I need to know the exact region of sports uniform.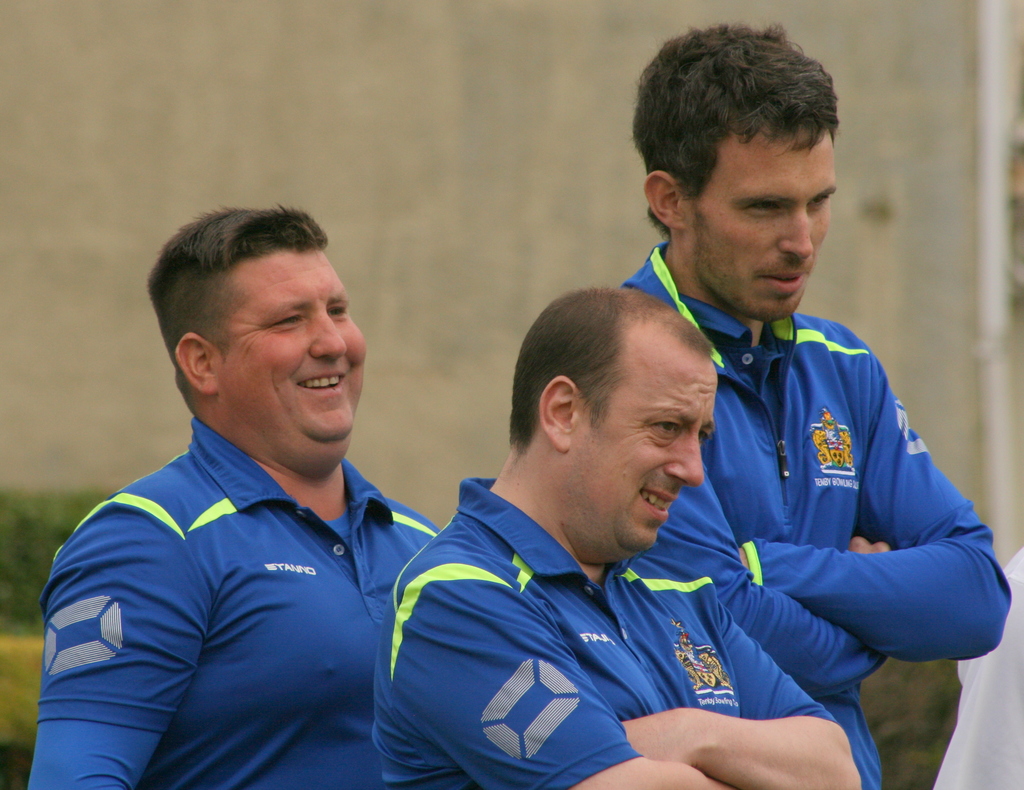
Region: [27,417,438,789].
